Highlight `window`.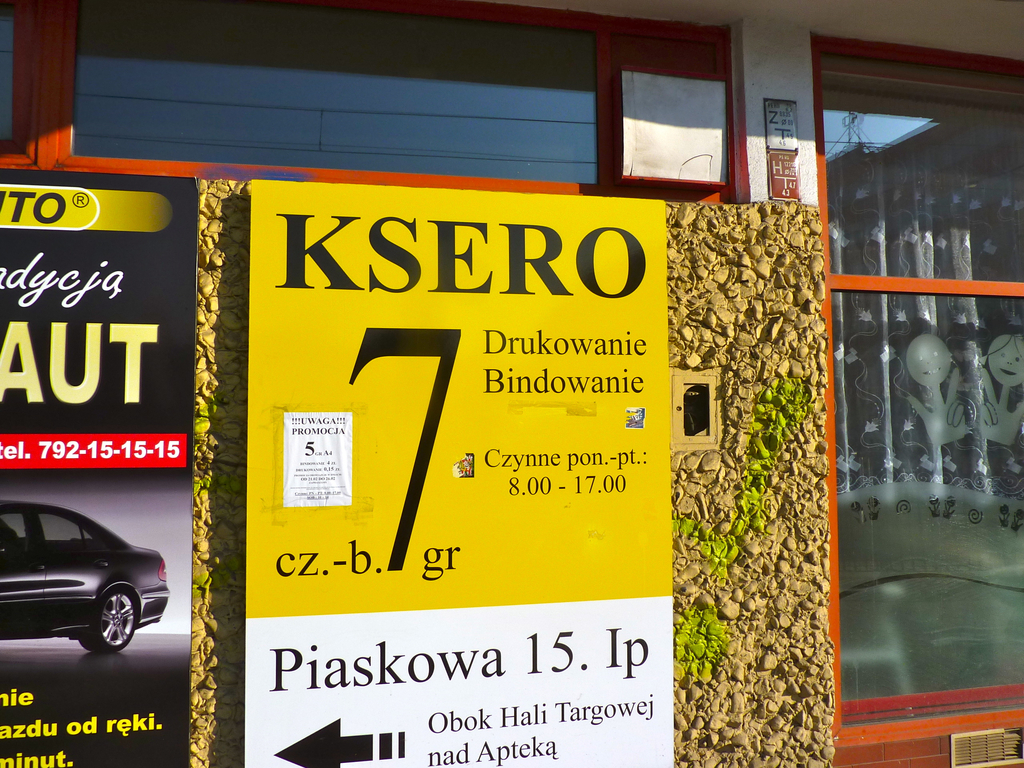
Highlighted region: pyautogui.locateOnScreen(0, 513, 30, 555).
